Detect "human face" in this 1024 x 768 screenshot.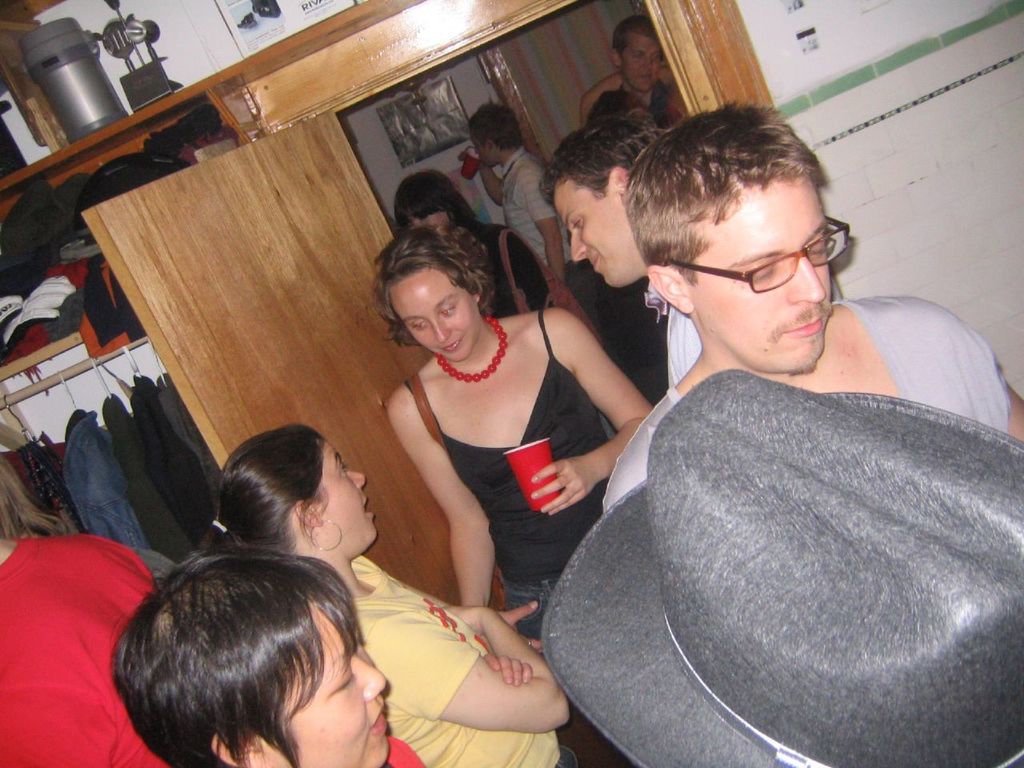
Detection: left=381, top=267, right=483, bottom=370.
